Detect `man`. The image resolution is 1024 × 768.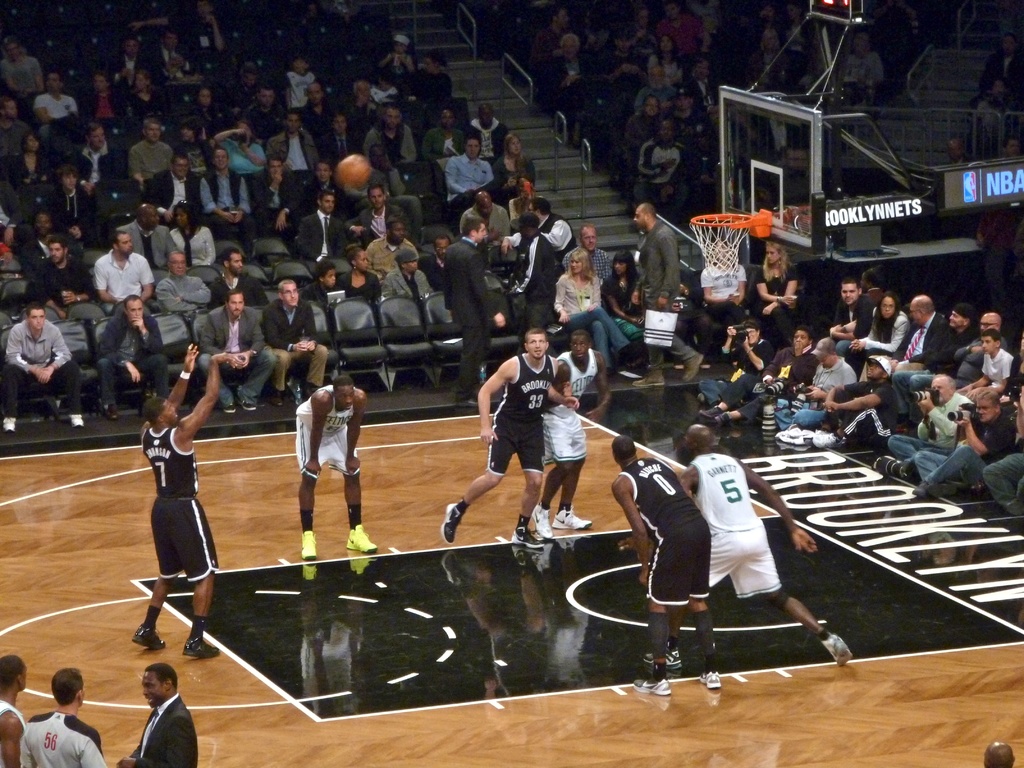
[left=840, top=33, right=890, bottom=99].
